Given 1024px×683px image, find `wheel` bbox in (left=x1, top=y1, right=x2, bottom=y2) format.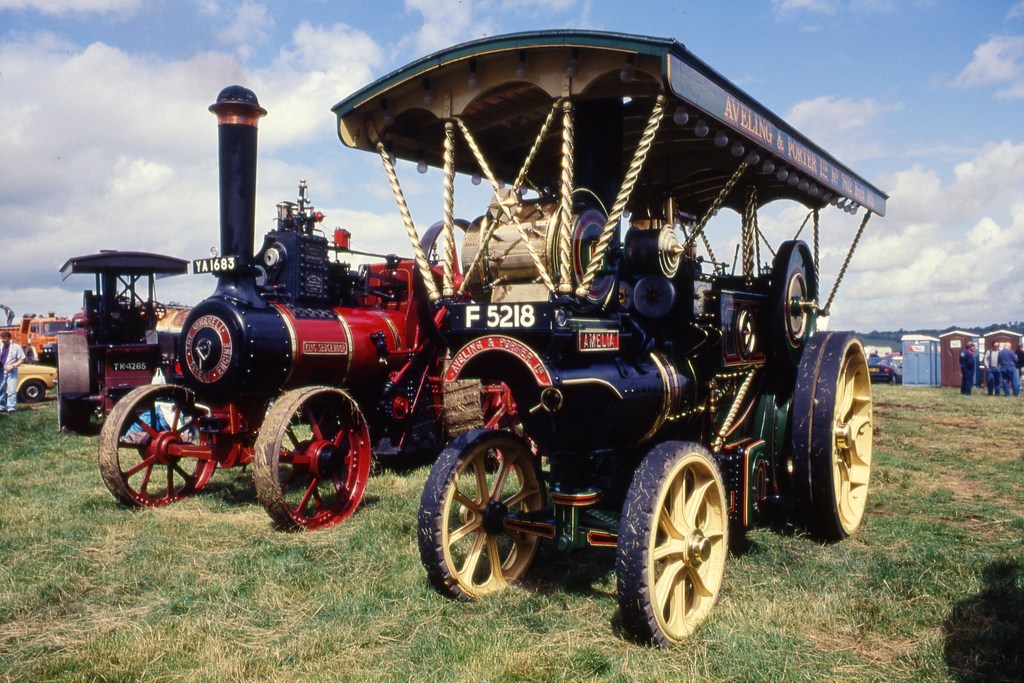
(left=21, top=349, right=38, bottom=366).
